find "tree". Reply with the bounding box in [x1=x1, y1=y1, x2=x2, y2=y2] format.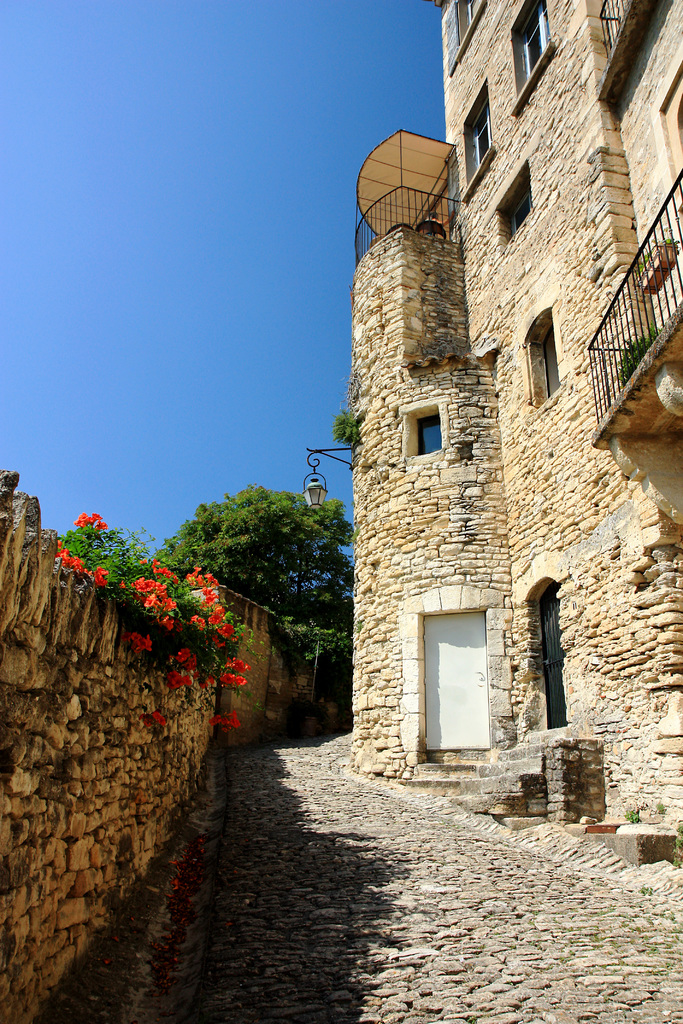
[x1=152, y1=485, x2=352, y2=636].
